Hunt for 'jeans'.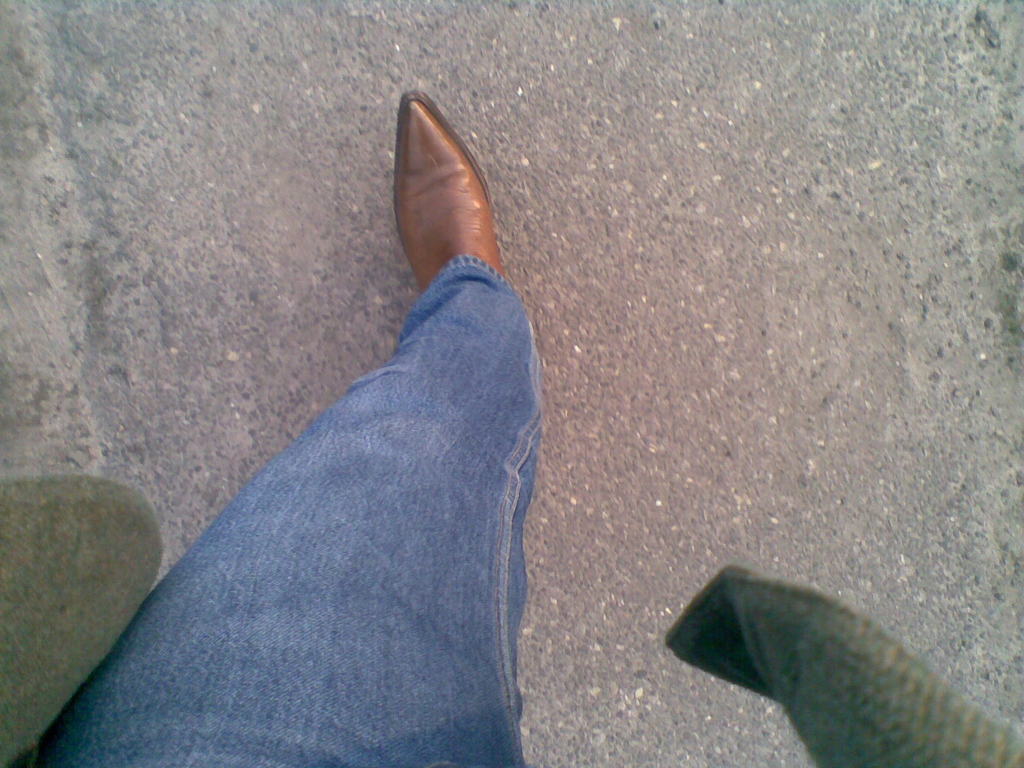
Hunted down at 35/250/549/767.
